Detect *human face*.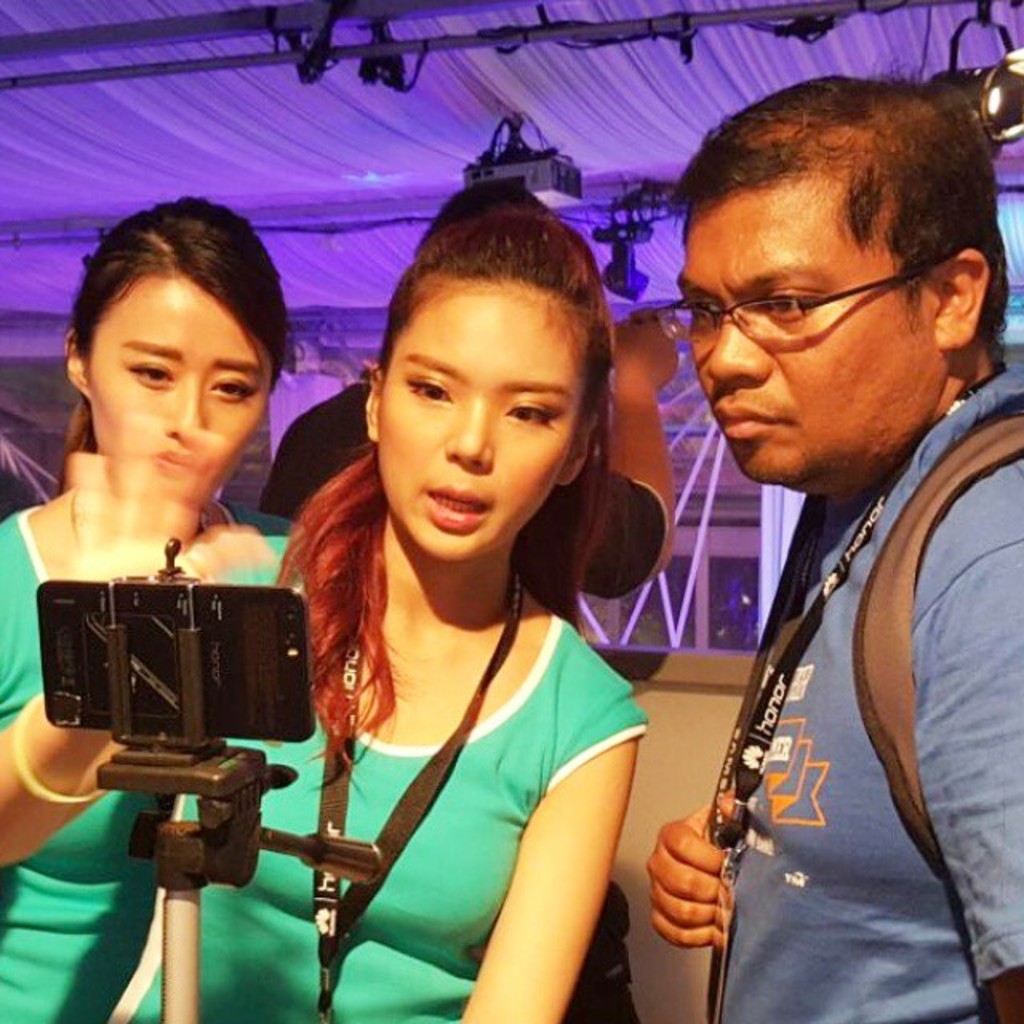
Detected at 378 282 586 555.
